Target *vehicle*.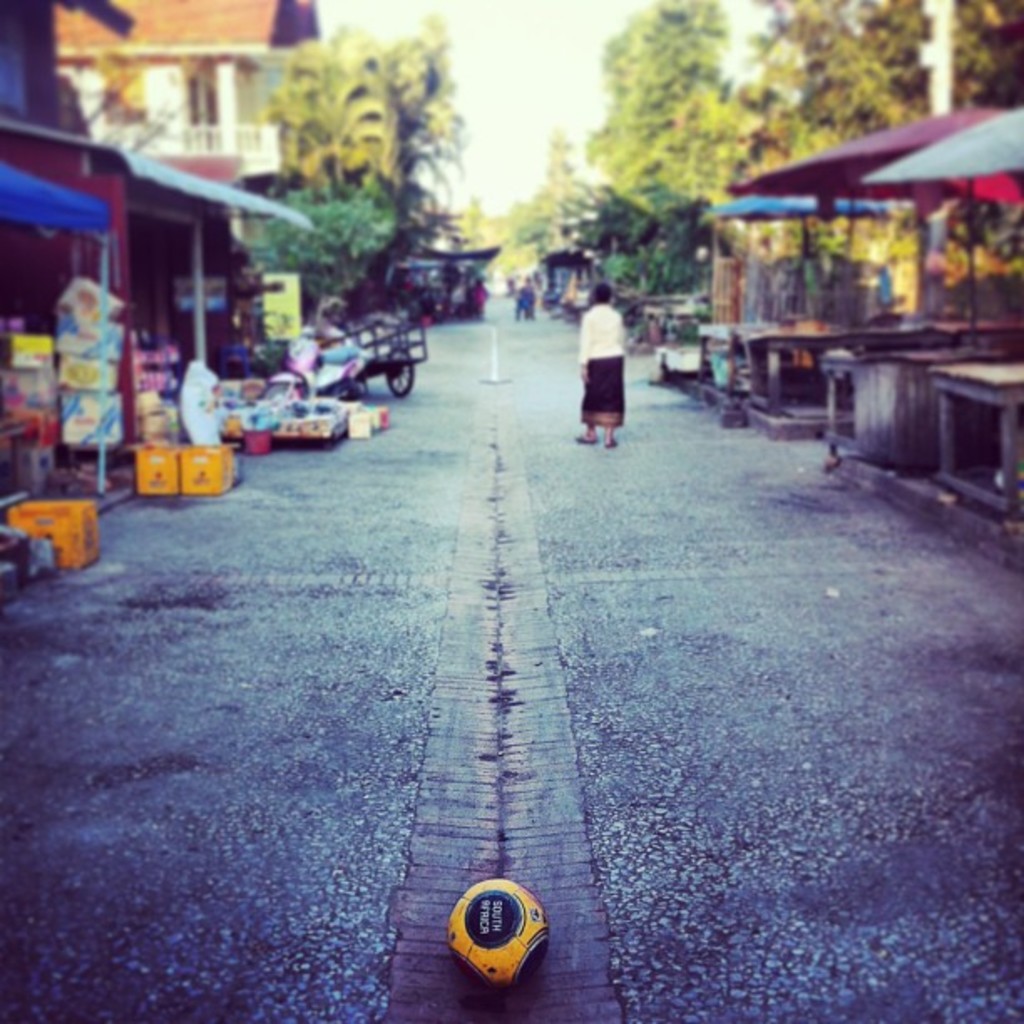
Target region: pyautogui.locateOnScreen(211, 365, 378, 445).
